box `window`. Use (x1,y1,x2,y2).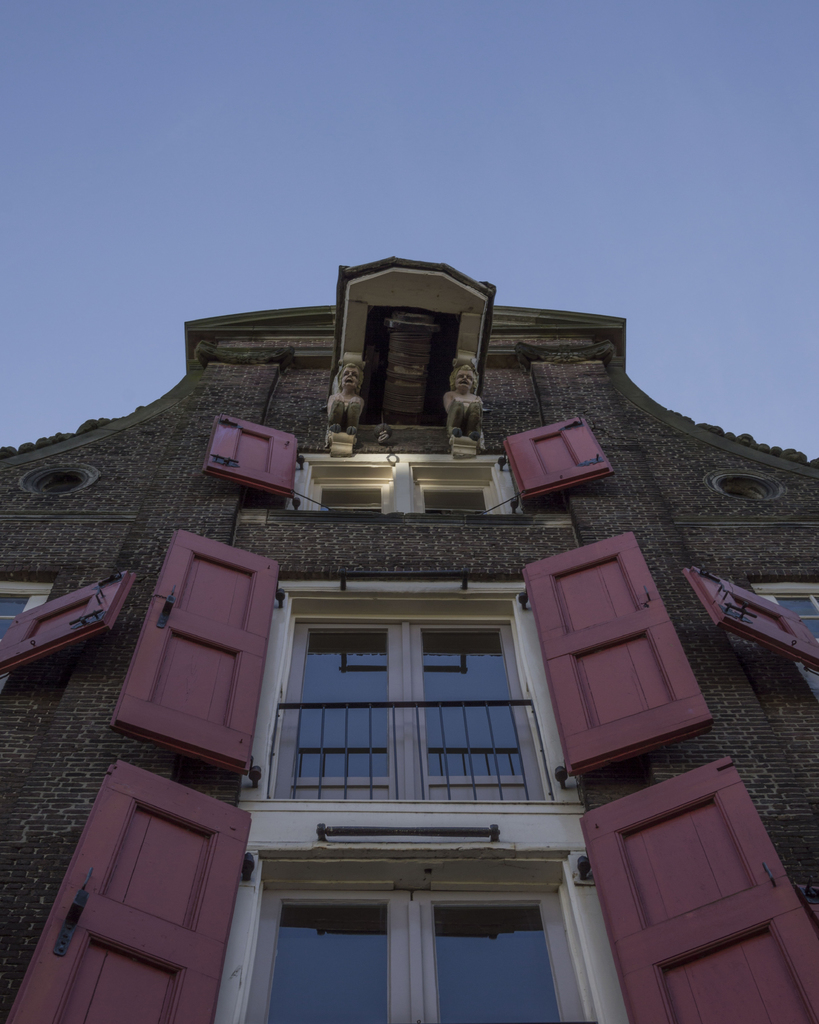
(0,755,818,1023).
